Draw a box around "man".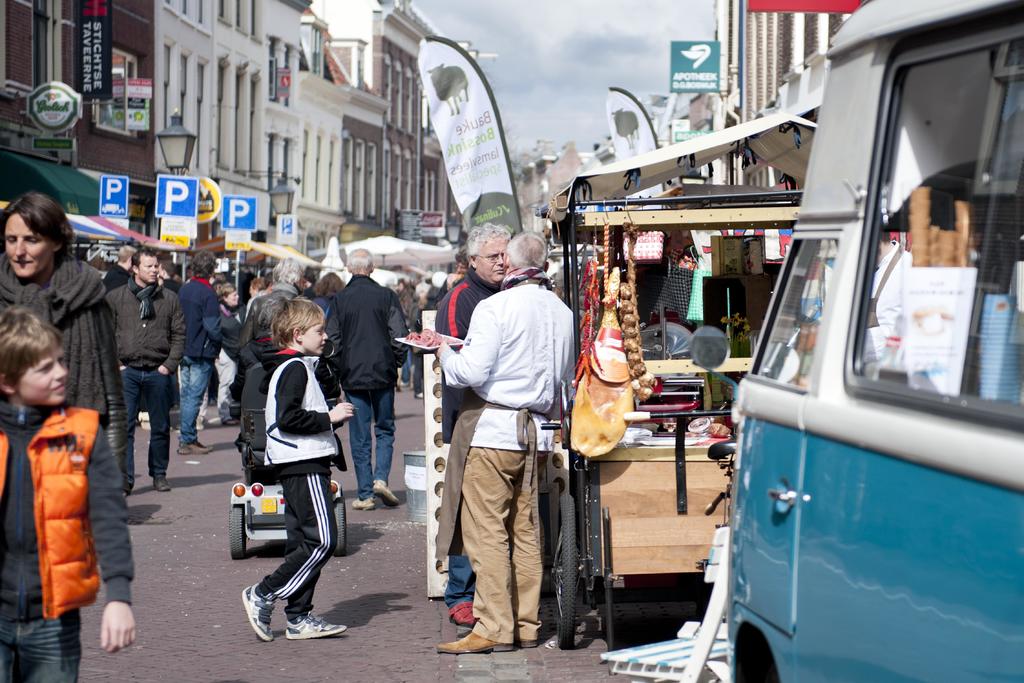
240 258 305 365.
